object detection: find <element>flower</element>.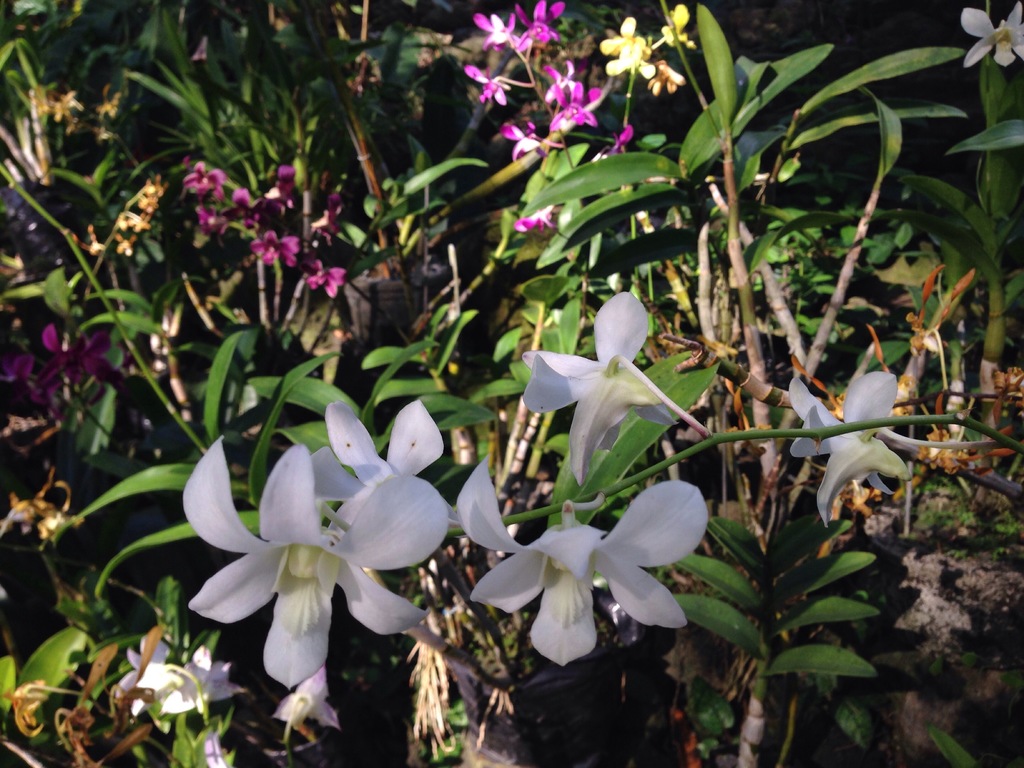
{"x1": 955, "y1": 0, "x2": 1023, "y2": 68}.
